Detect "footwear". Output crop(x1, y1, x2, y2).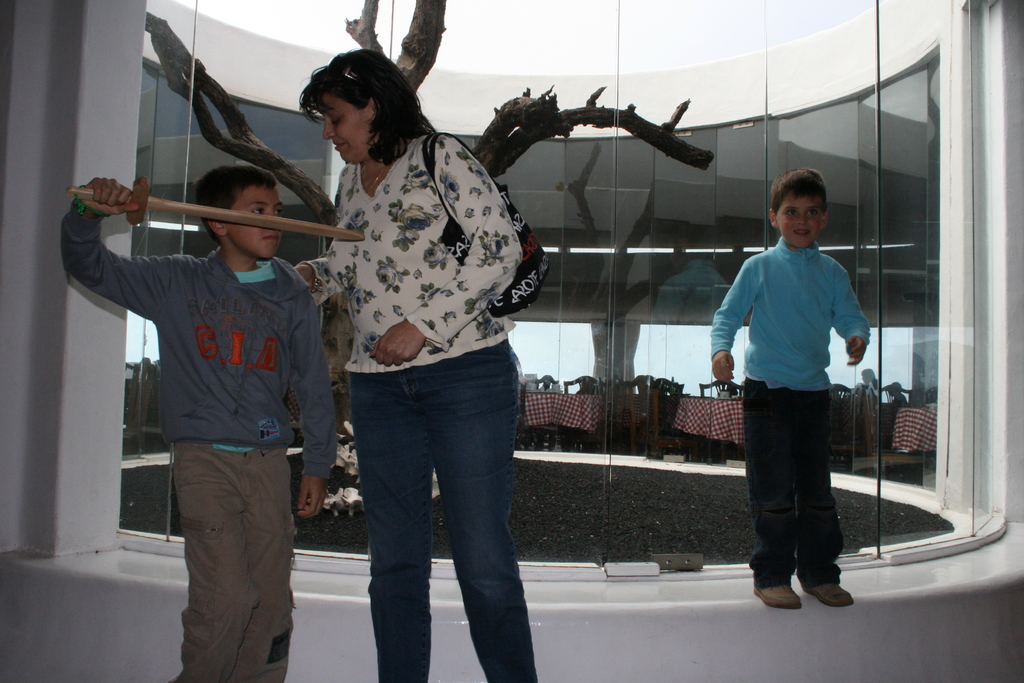
crop(806, 584, 854, 607).
